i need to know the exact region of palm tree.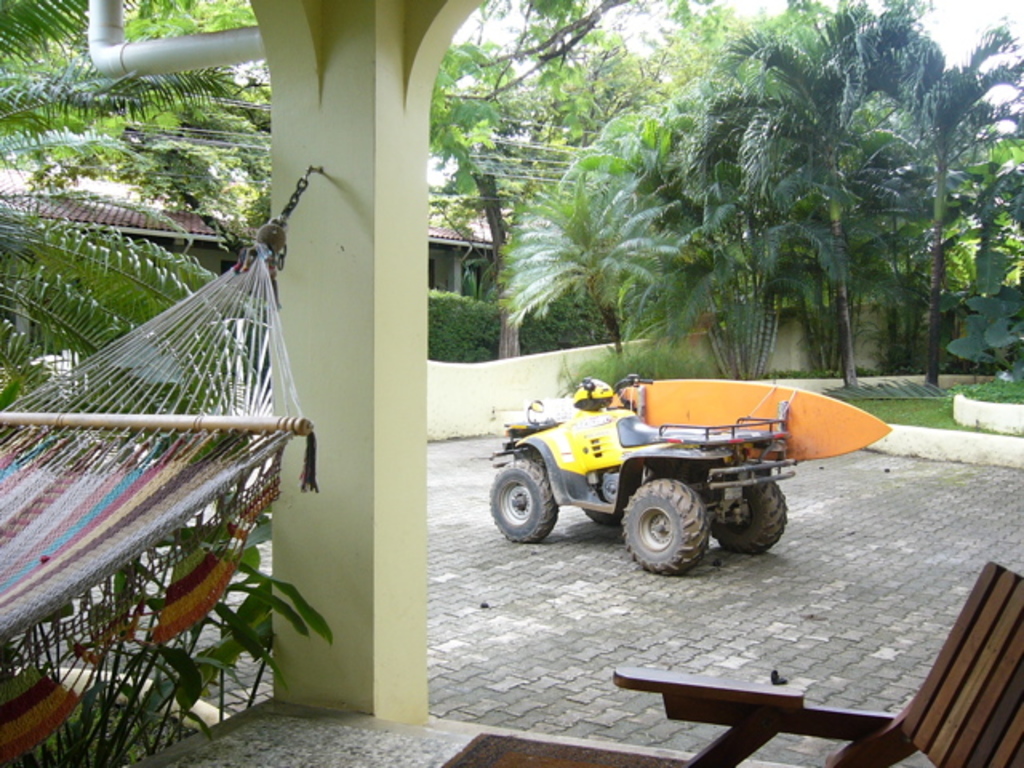
Region: (11,56,128,318).
